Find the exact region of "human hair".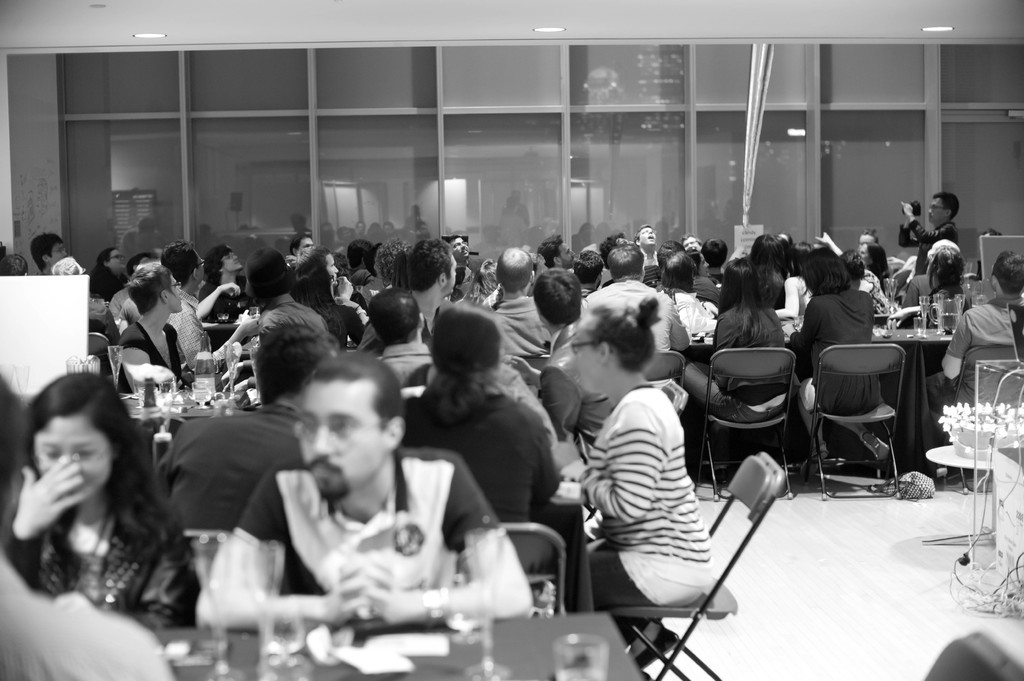
Exact region: x1=157 y1=237 x2=200 y2=285.
